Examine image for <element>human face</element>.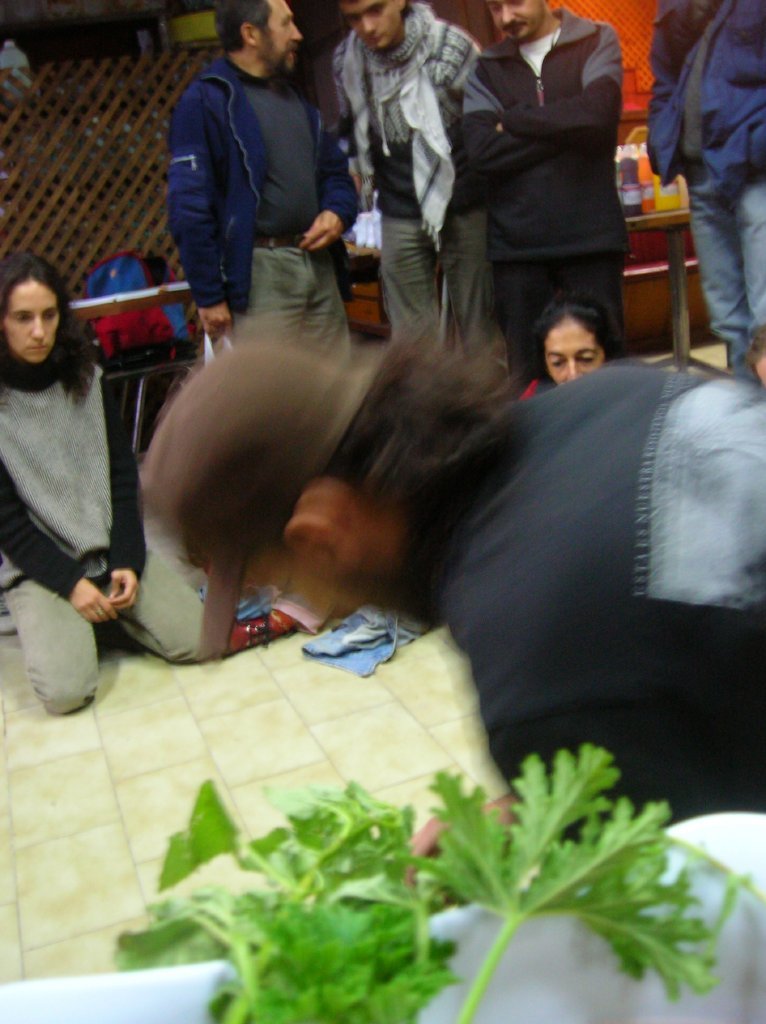
Examination result: [256,1,304,70].
